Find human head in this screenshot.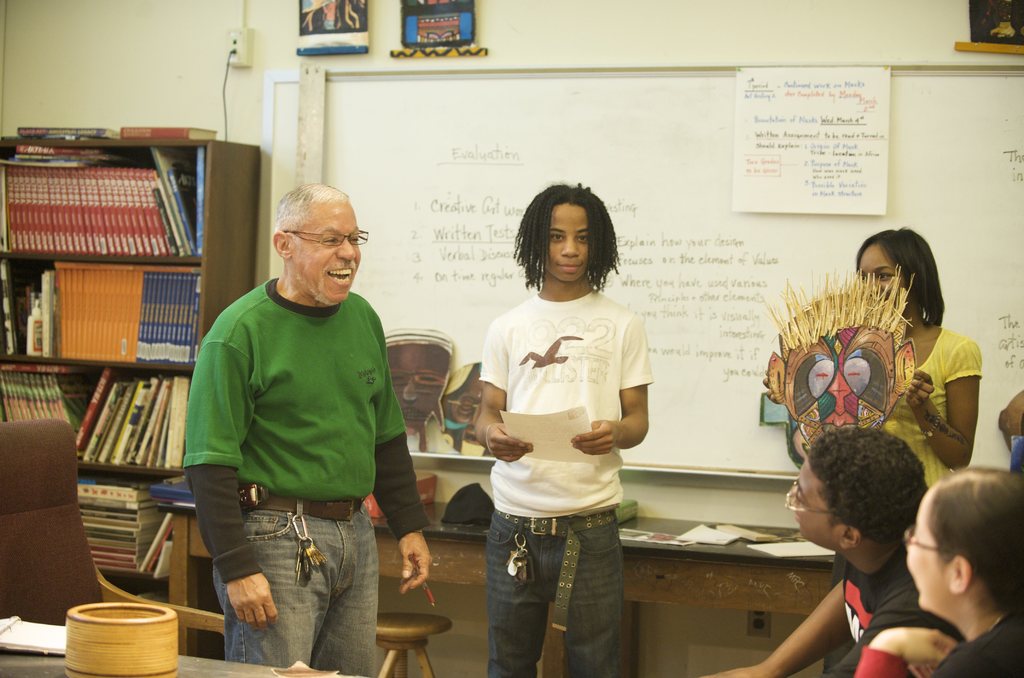
The bounding box for human head is Rect(855, 225, 934, 307).
